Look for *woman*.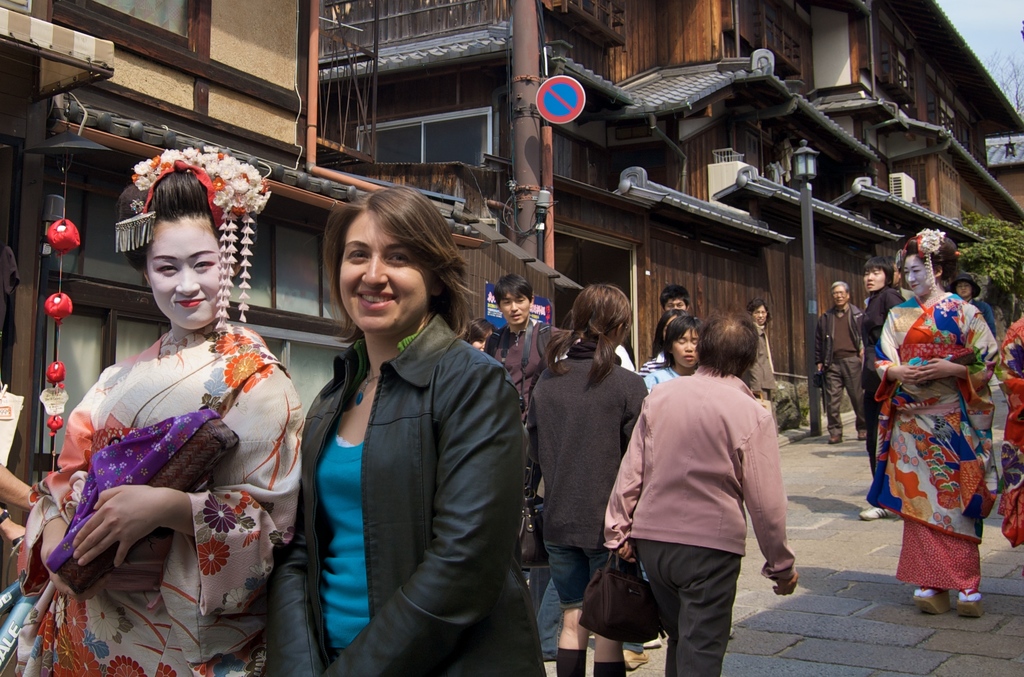
Found: select_region(260, 180, 548, 676).
